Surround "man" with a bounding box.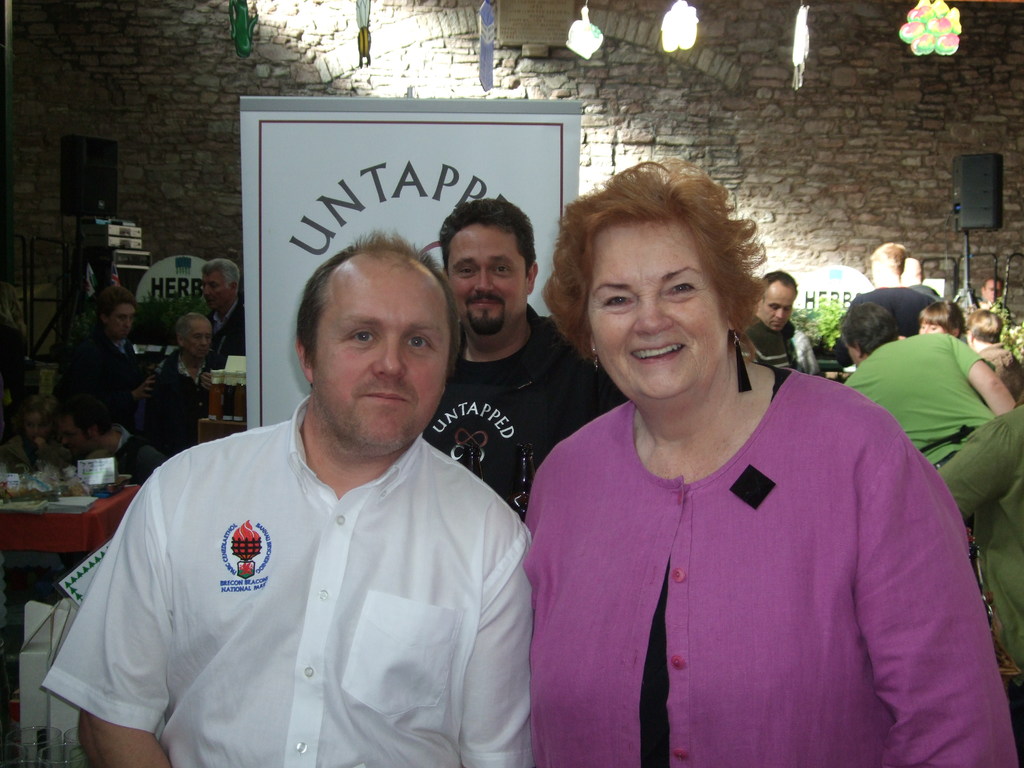
Rect(420, 198, 611, 525).
